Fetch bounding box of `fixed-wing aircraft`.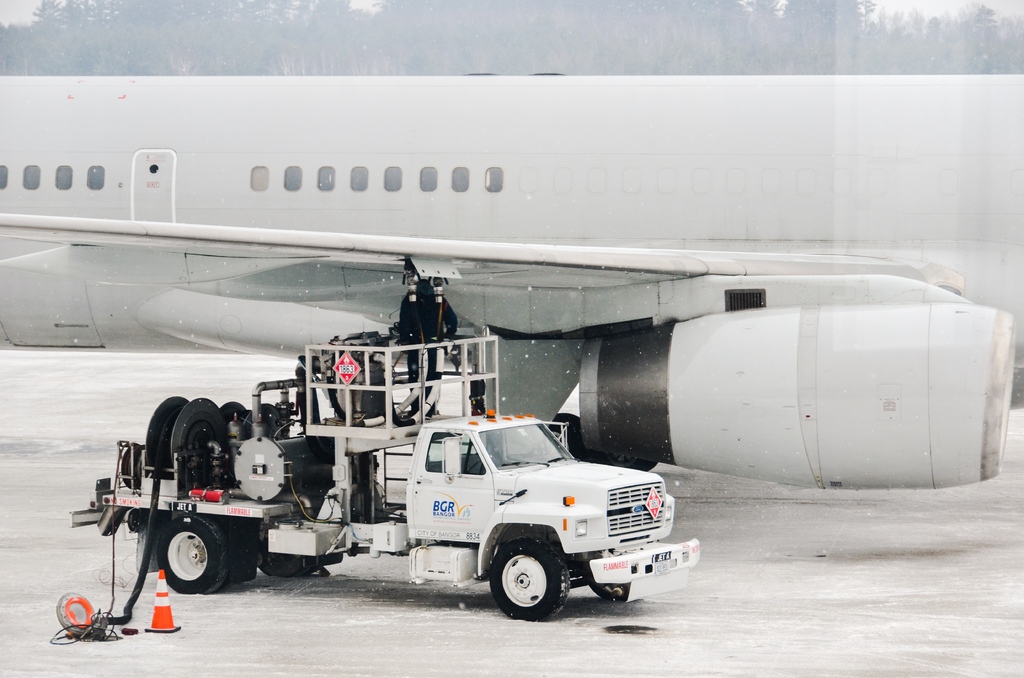
Bbox: pyautogui.locateOnScreen(0, 69, 1023, 488).
